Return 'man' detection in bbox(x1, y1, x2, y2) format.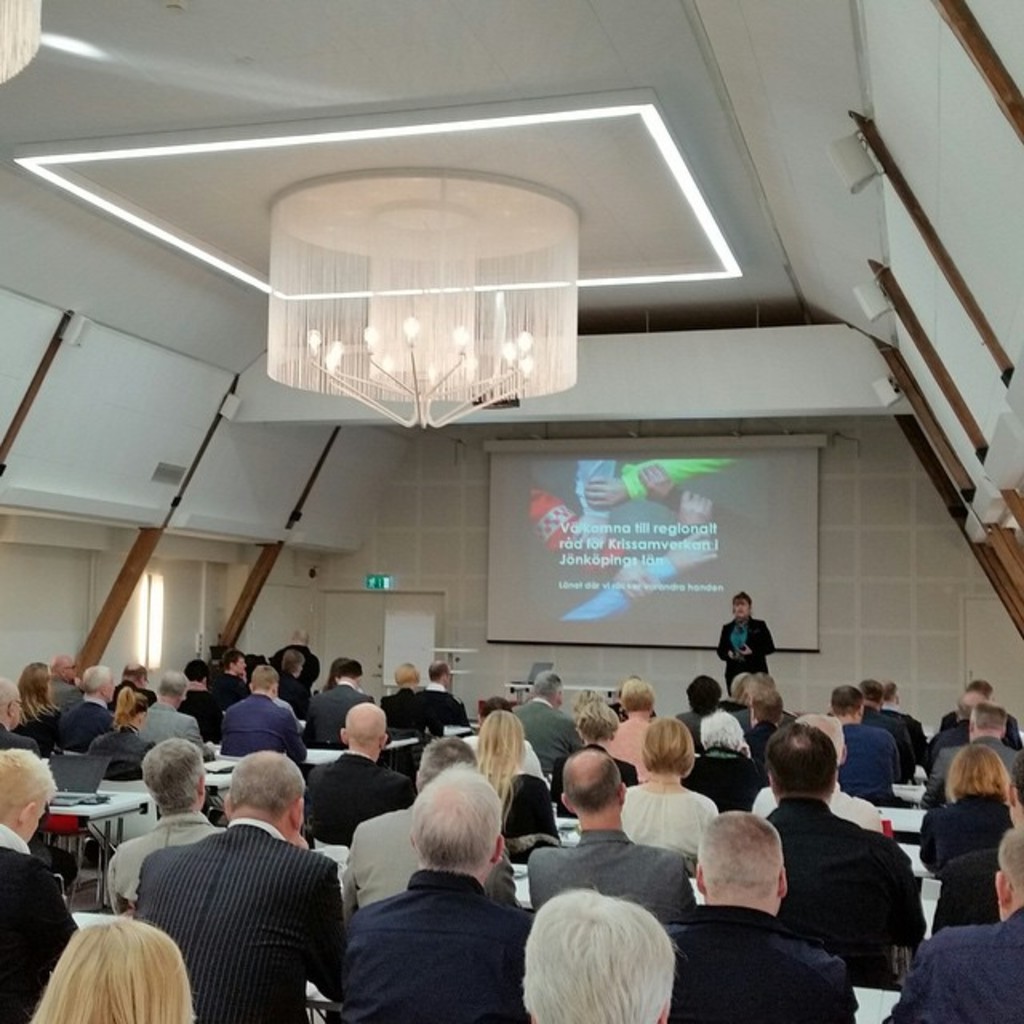
bbox(106, 734, 229, 923).
